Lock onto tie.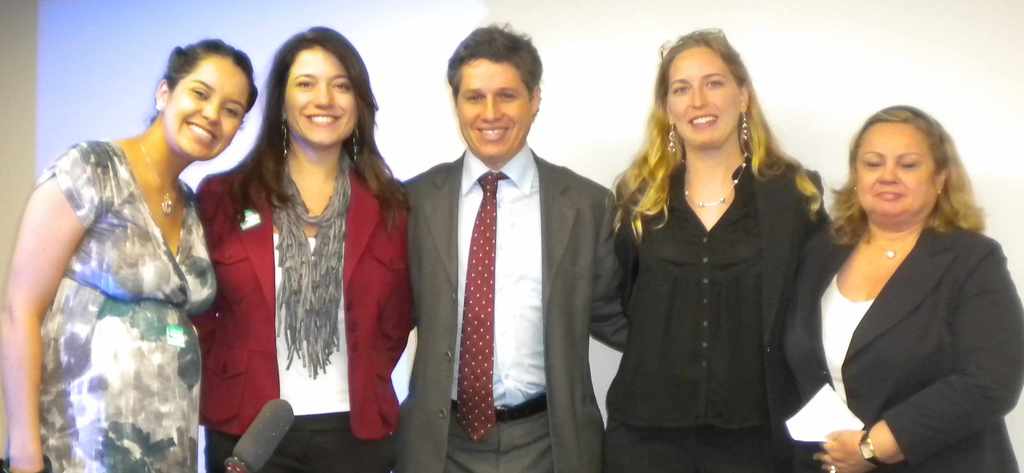
Locked: [455,170,507,446].
